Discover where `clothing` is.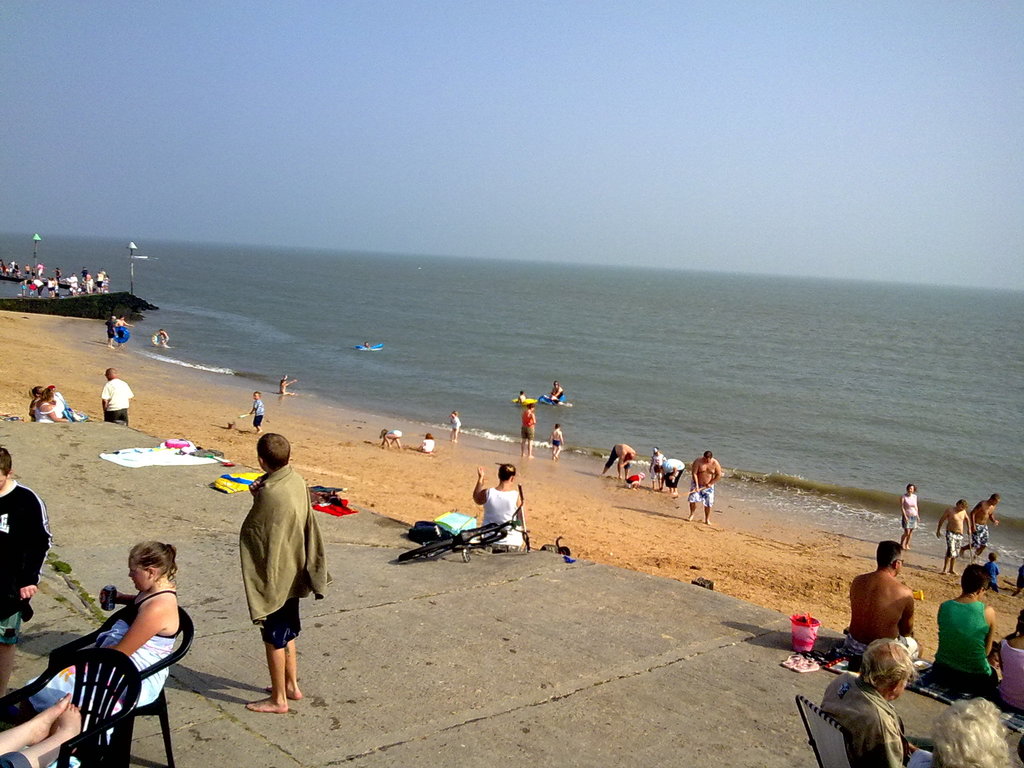
Discovered at [x1=648, y1=456, x2=663, y2=483].
